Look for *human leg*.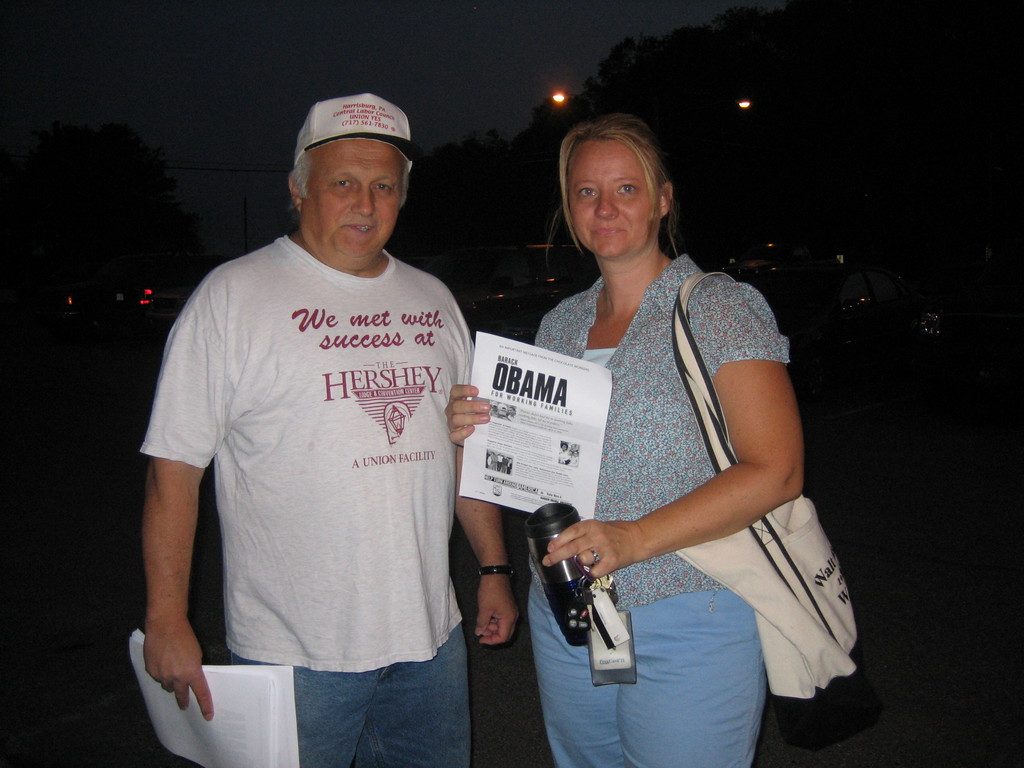
Found: bbox=[356, 570, 476, 767].
